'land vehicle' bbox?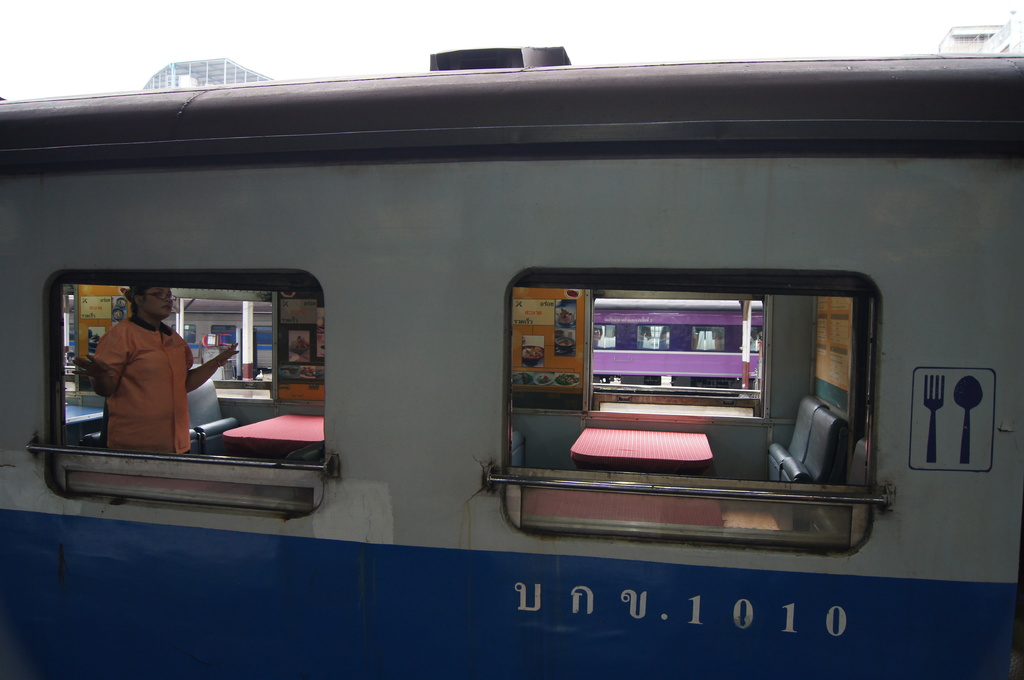
locate(0, 44, 1023, 679)
